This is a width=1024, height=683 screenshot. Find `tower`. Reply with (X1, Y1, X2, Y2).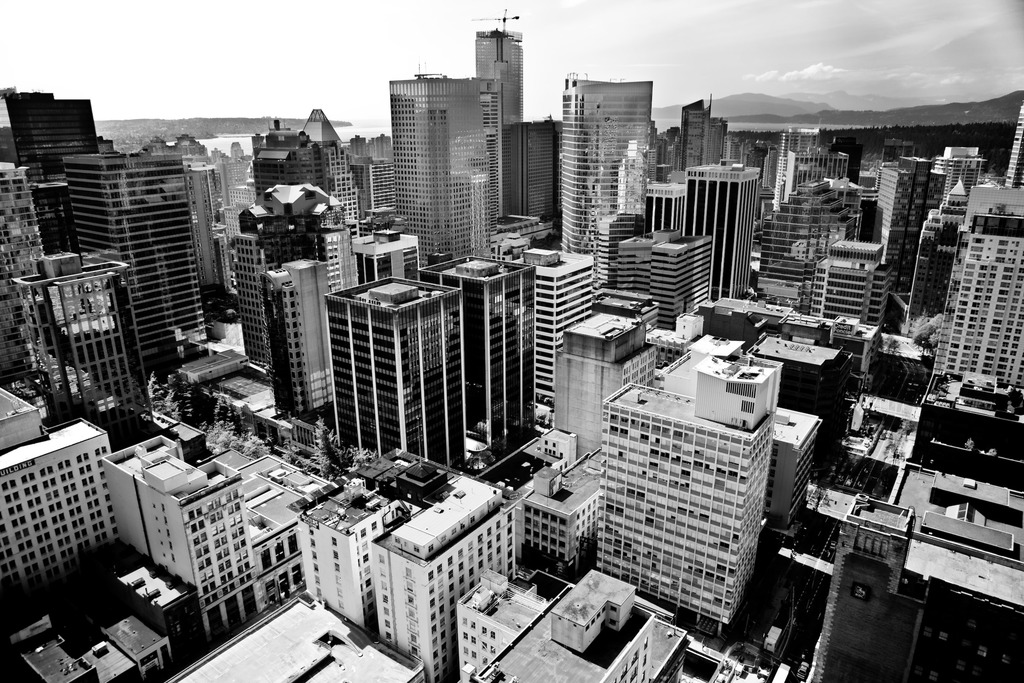
(193, 470, 261, 632).
